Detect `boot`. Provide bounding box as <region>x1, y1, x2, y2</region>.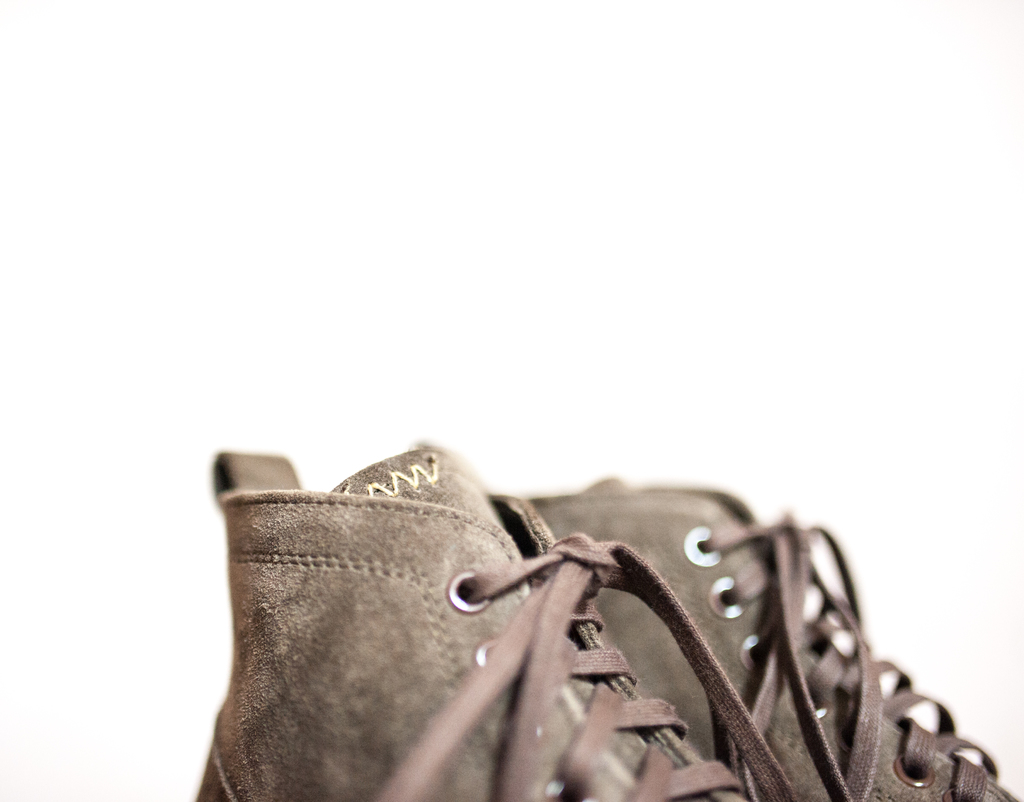
<region>193, 450, 794, 801</region>.
